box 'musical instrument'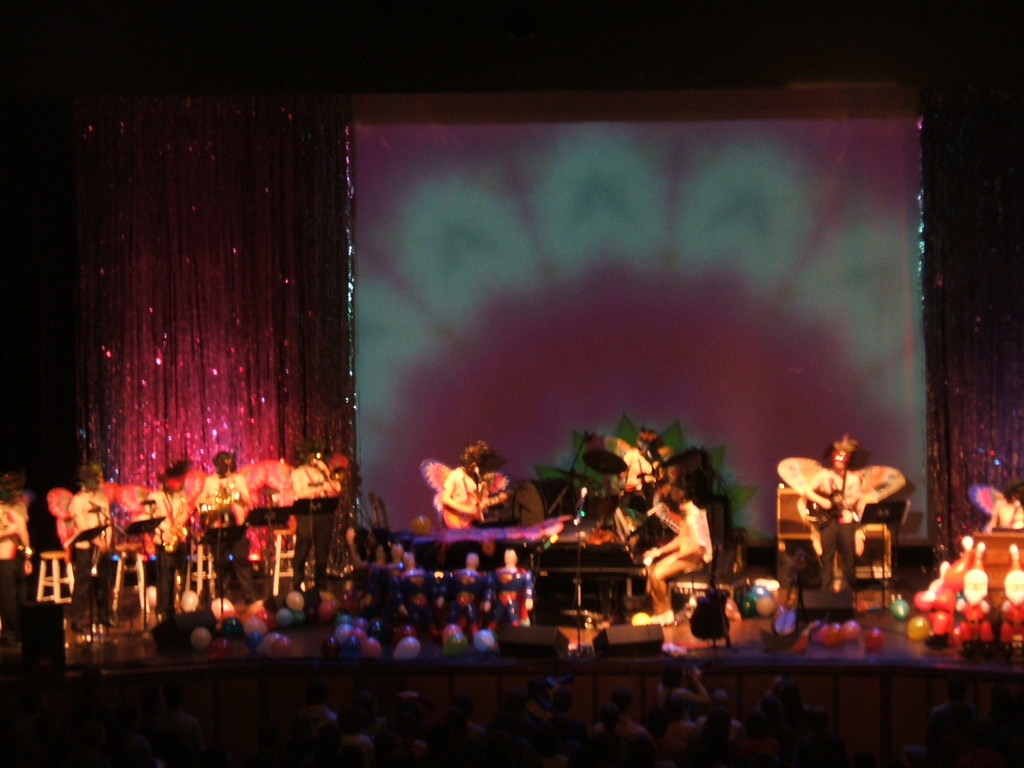
pyautogui.locateOnScreen(795, 475, 894, 528)
